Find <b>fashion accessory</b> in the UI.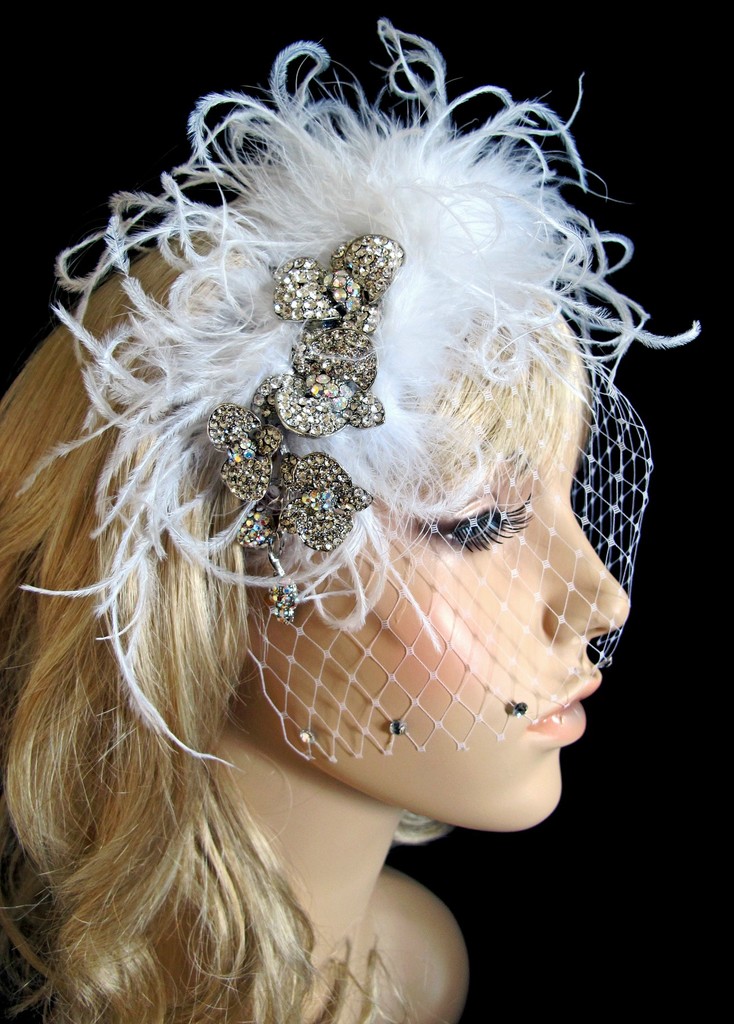
UI element at left=254, top=232, right=386, bottom=440.
